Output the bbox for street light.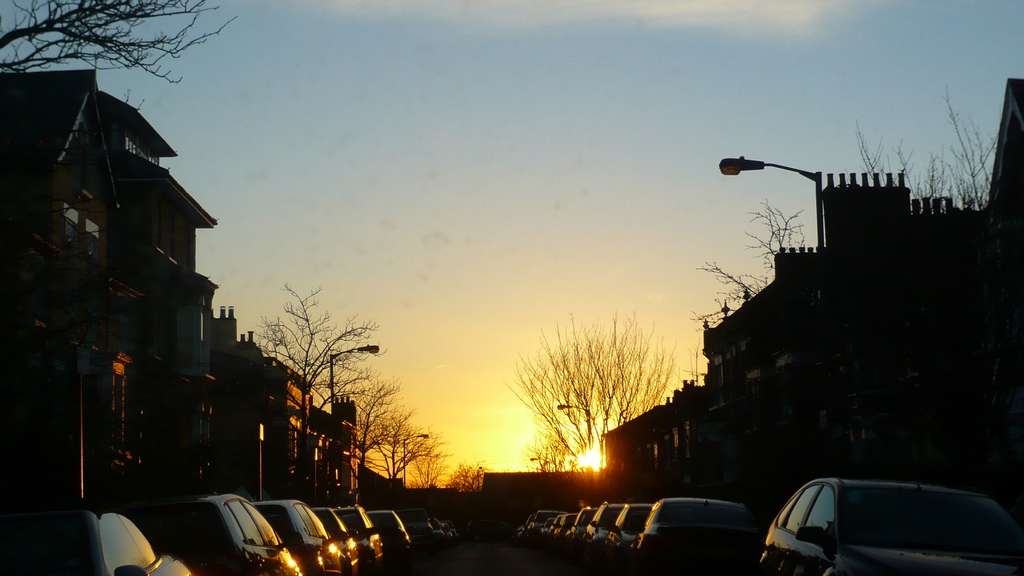
388/433/434/490.
